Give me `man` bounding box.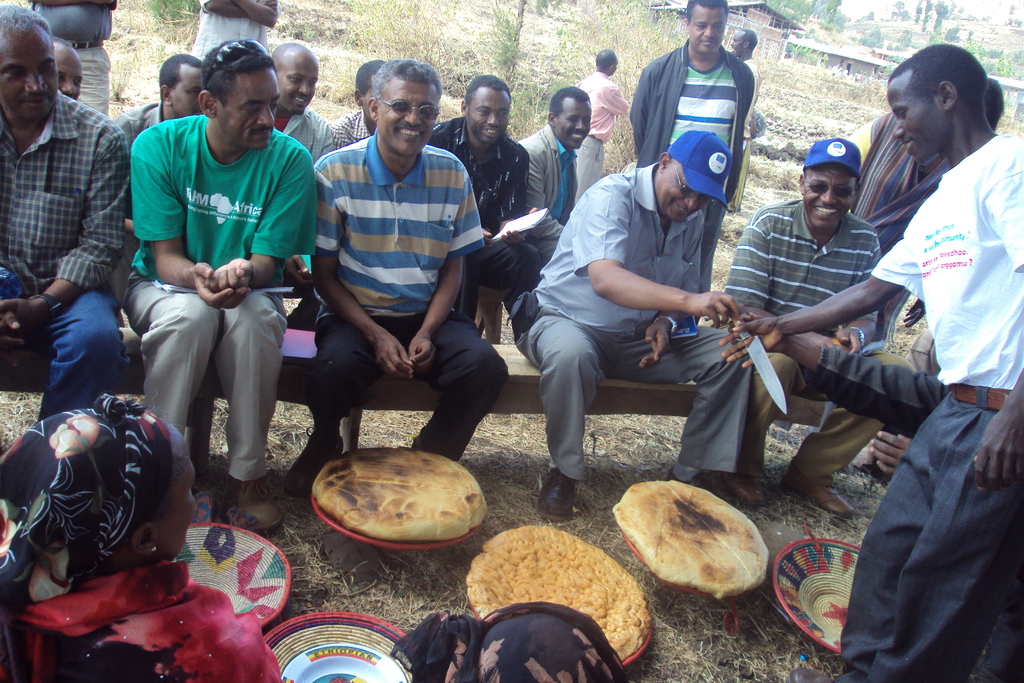
[122,36,318,538].
